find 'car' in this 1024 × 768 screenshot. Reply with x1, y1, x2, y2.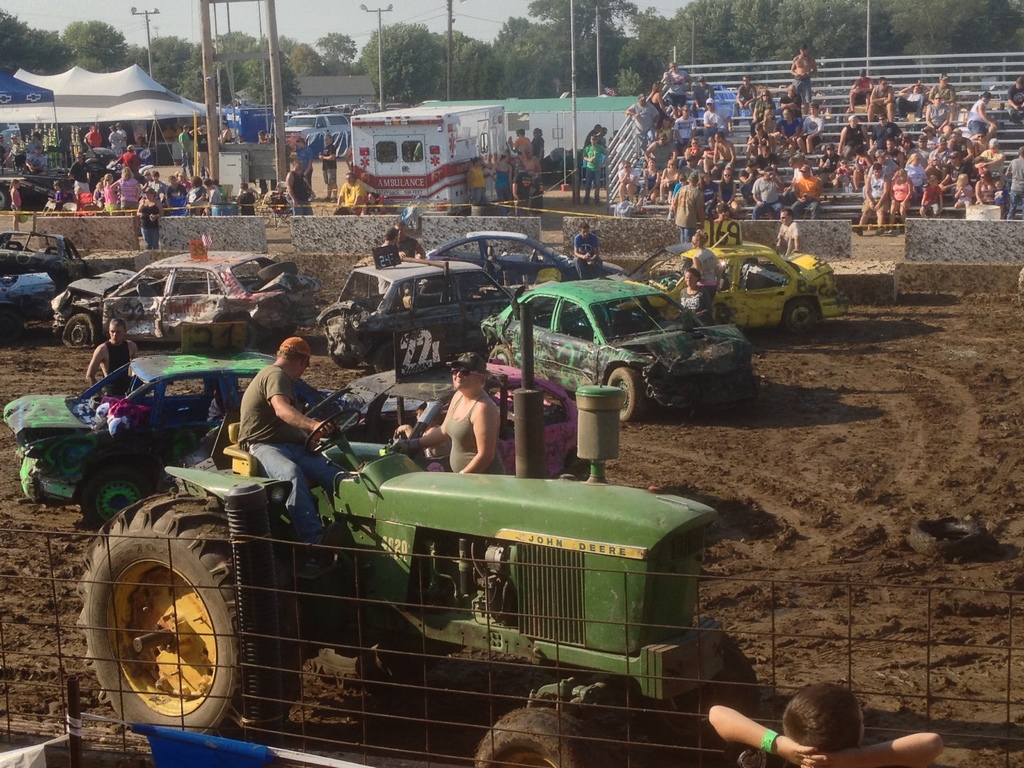
655, 248, 844, 327.
